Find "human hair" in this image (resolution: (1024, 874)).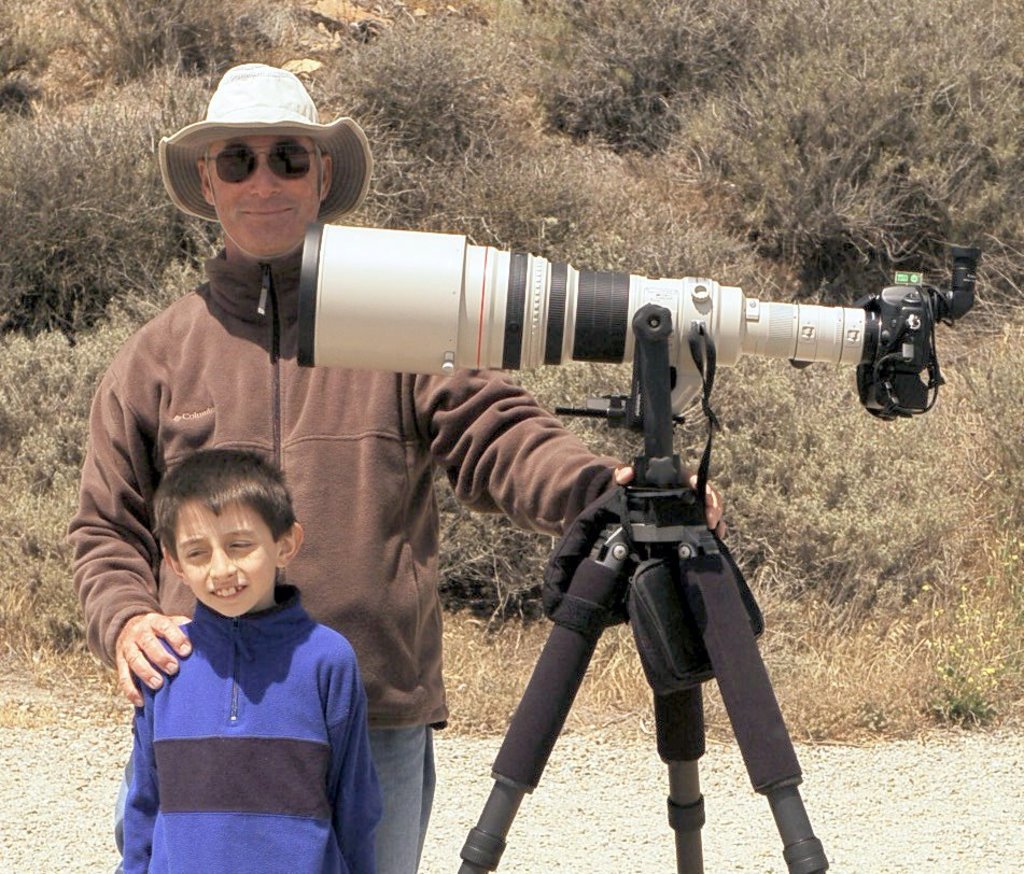
[x1=143, y1=467, x2=285, y2=600].
